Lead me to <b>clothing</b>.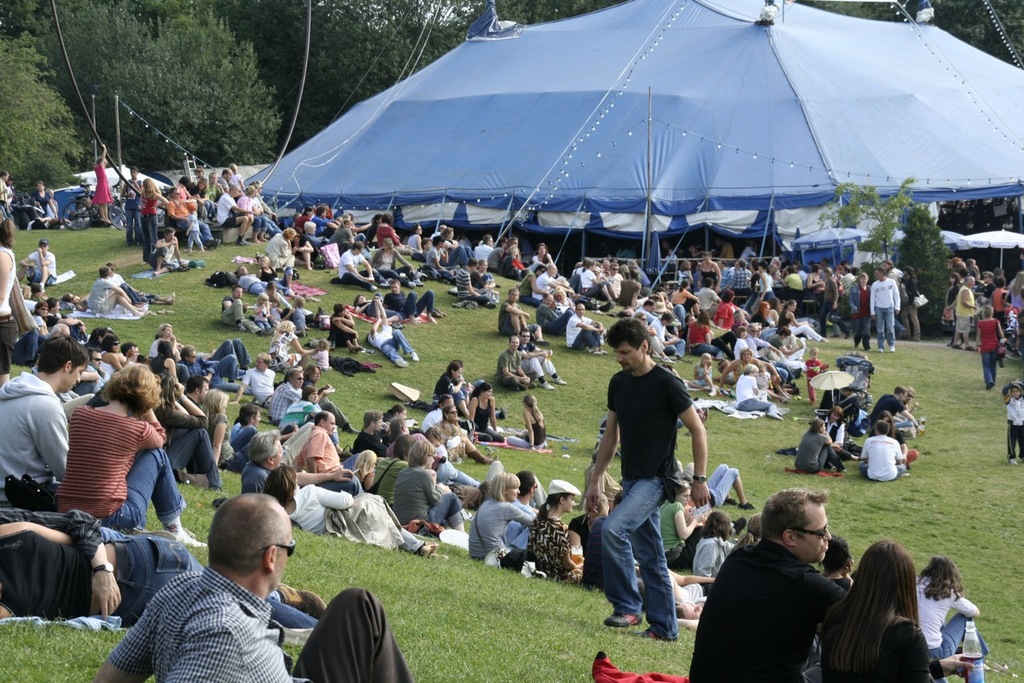
Lead to 527,505,584,590.
